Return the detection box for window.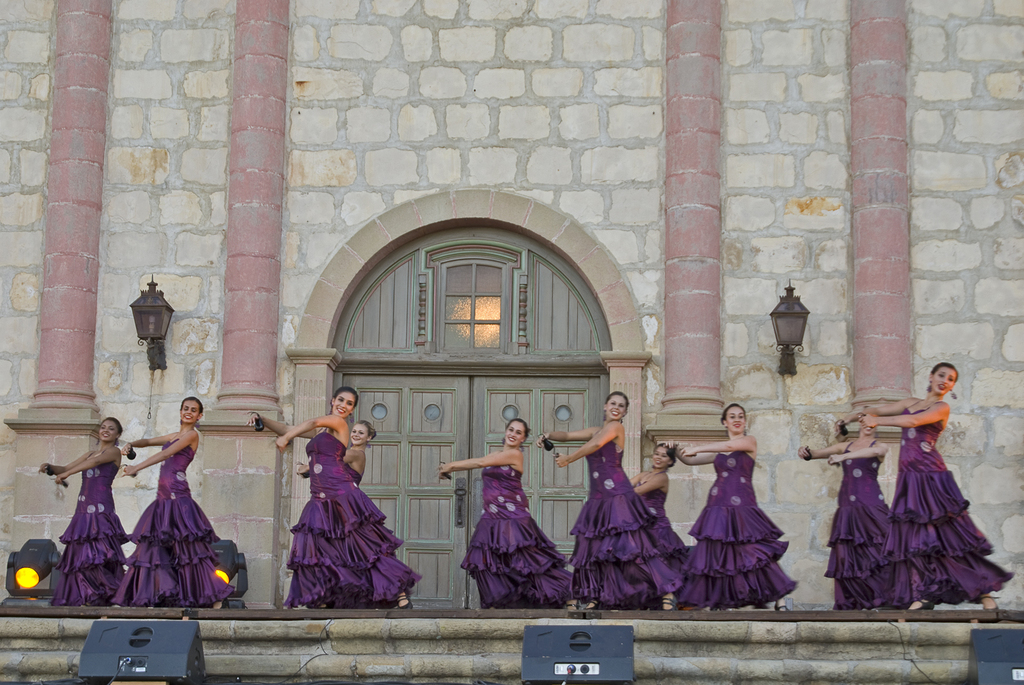
[left=392, top=237, right=549, bottom=373].
